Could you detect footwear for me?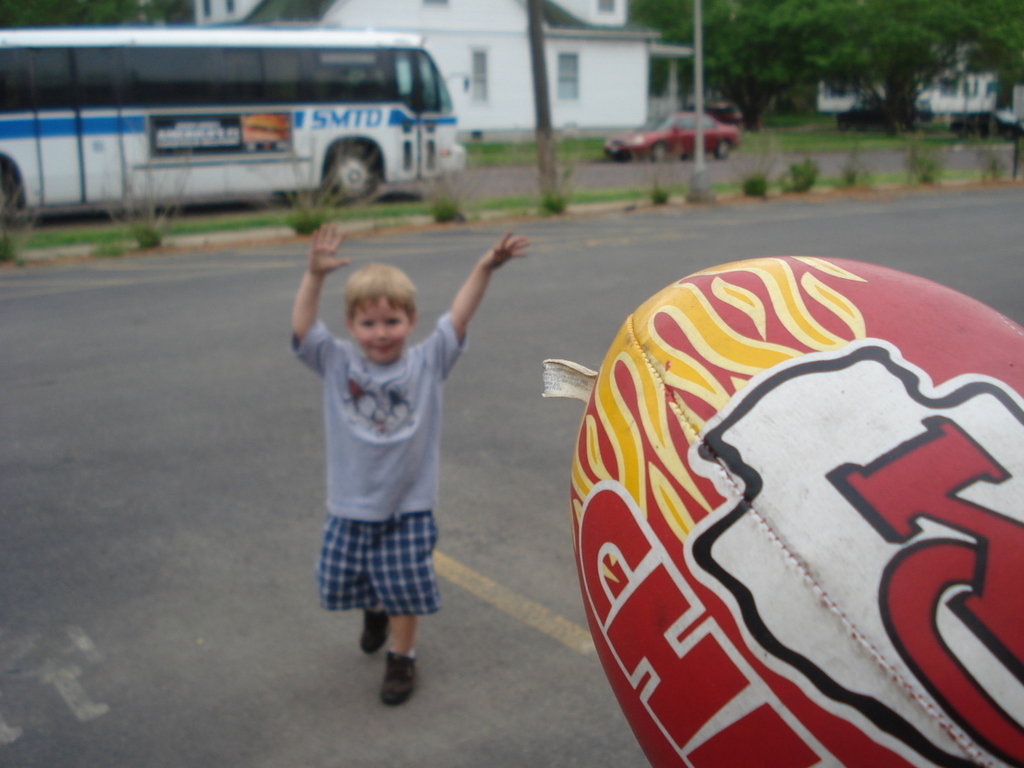
Detection result: bbox=[359, 608, 392, 657].
